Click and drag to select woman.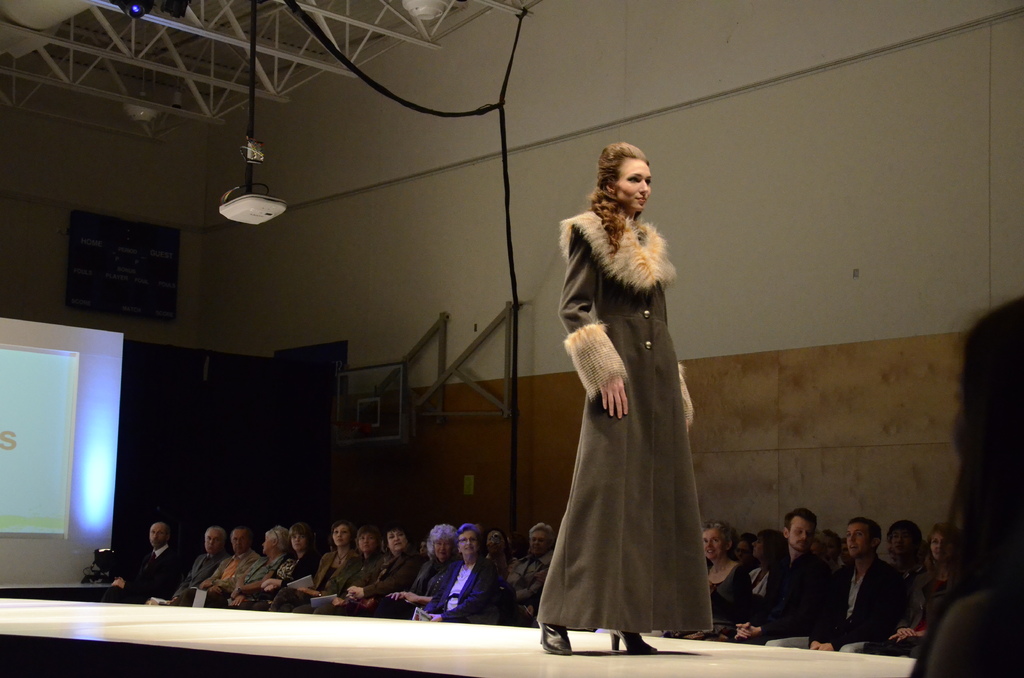
Selection: (387,527,450,623).
